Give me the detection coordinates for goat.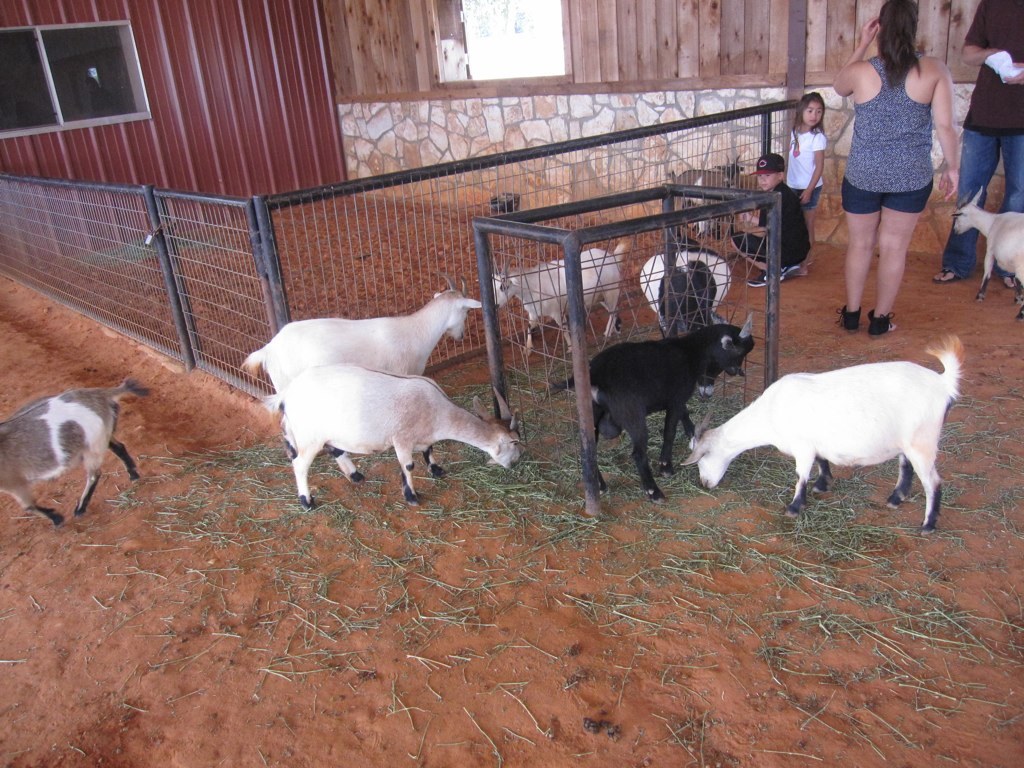
box(685, 334, 972, 533).
